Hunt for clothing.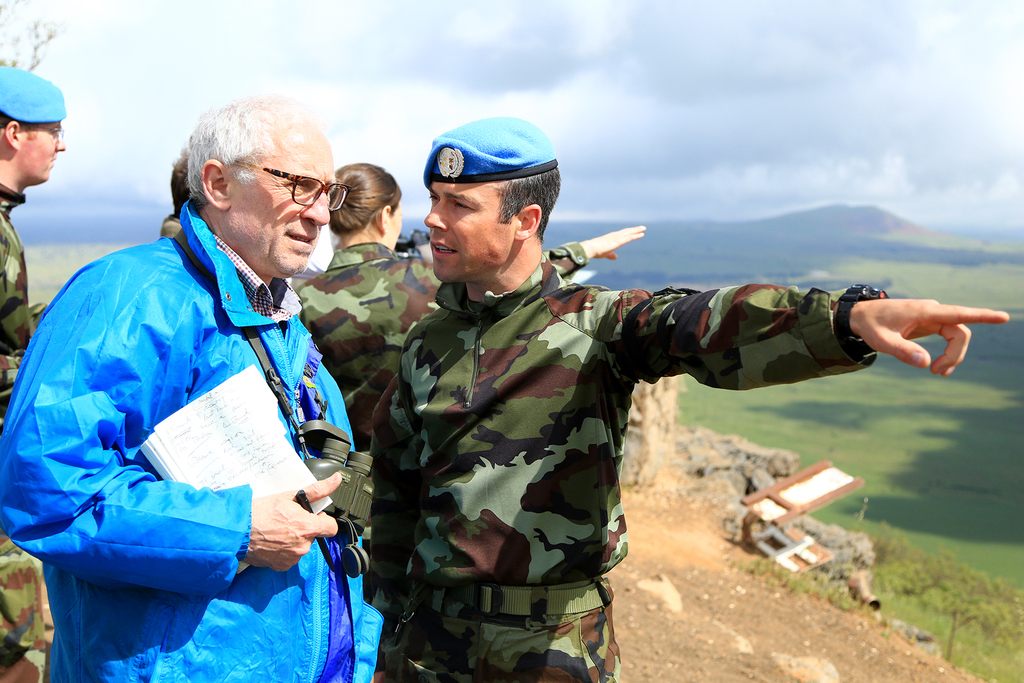
Hunted down at (299, 245, 586, 445).
